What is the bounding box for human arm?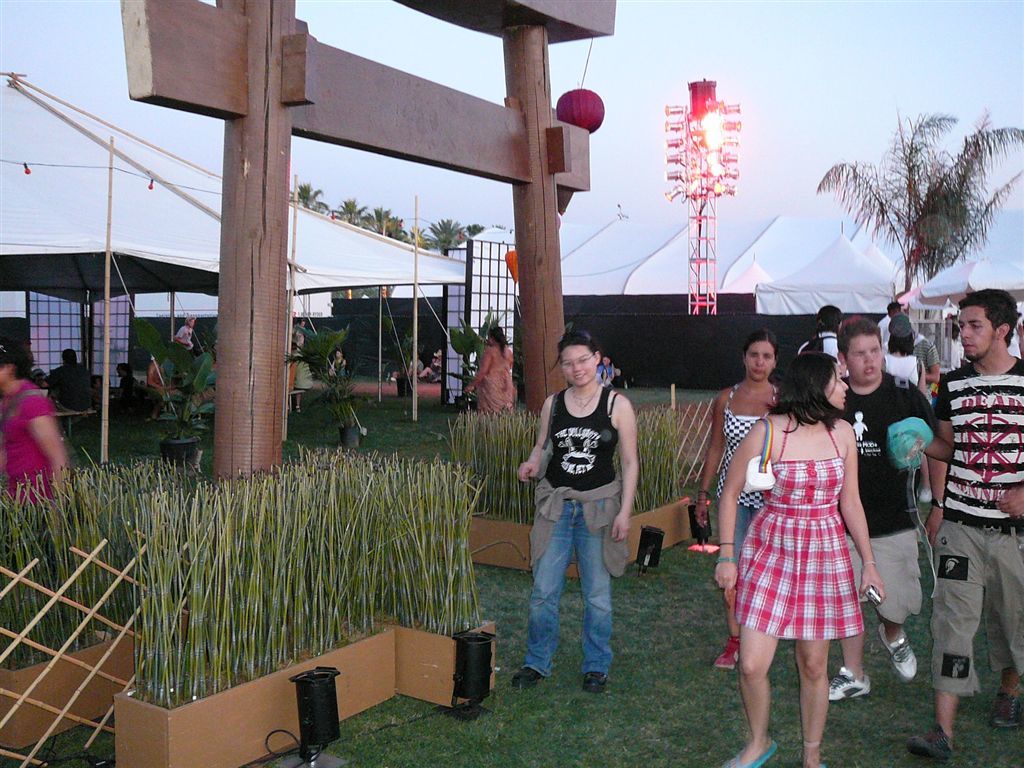
458 348 494 394.
